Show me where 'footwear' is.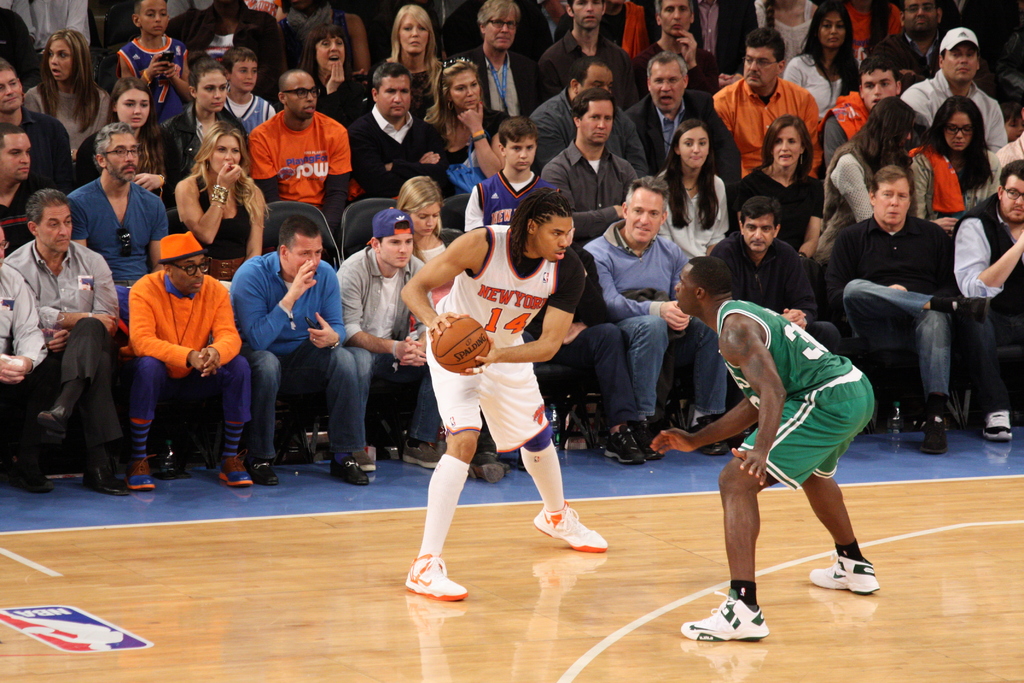
'footwear' is at (214,456,253,489).
